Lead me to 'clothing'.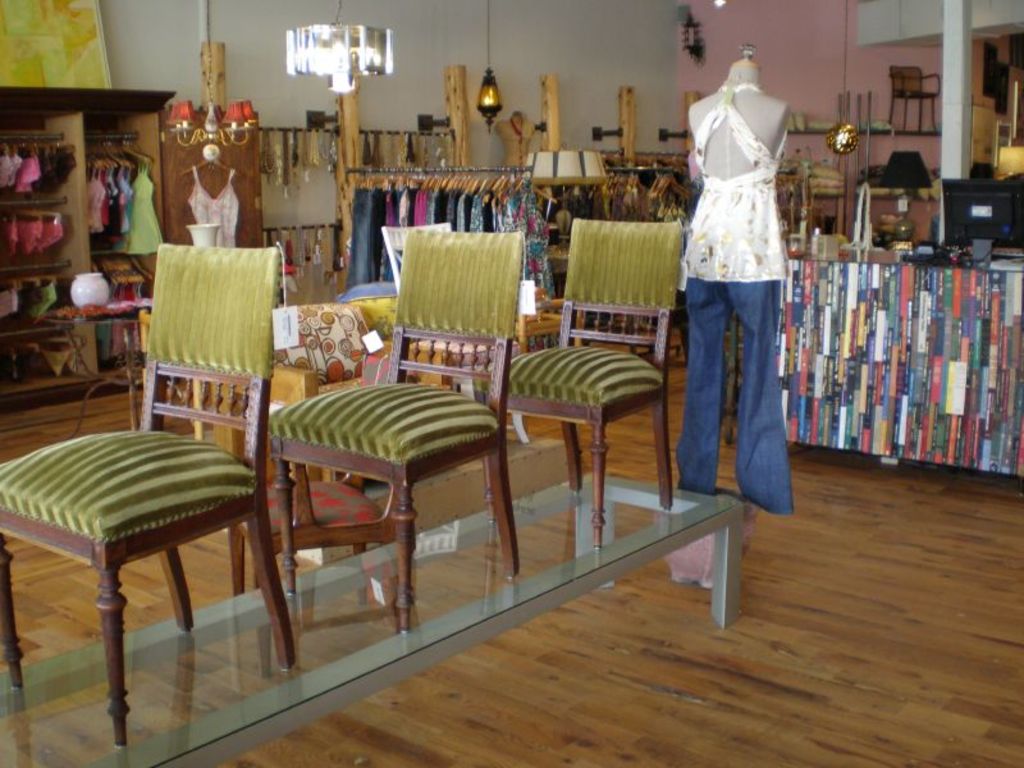
Lead to rect(680, 61, 806, 484).
